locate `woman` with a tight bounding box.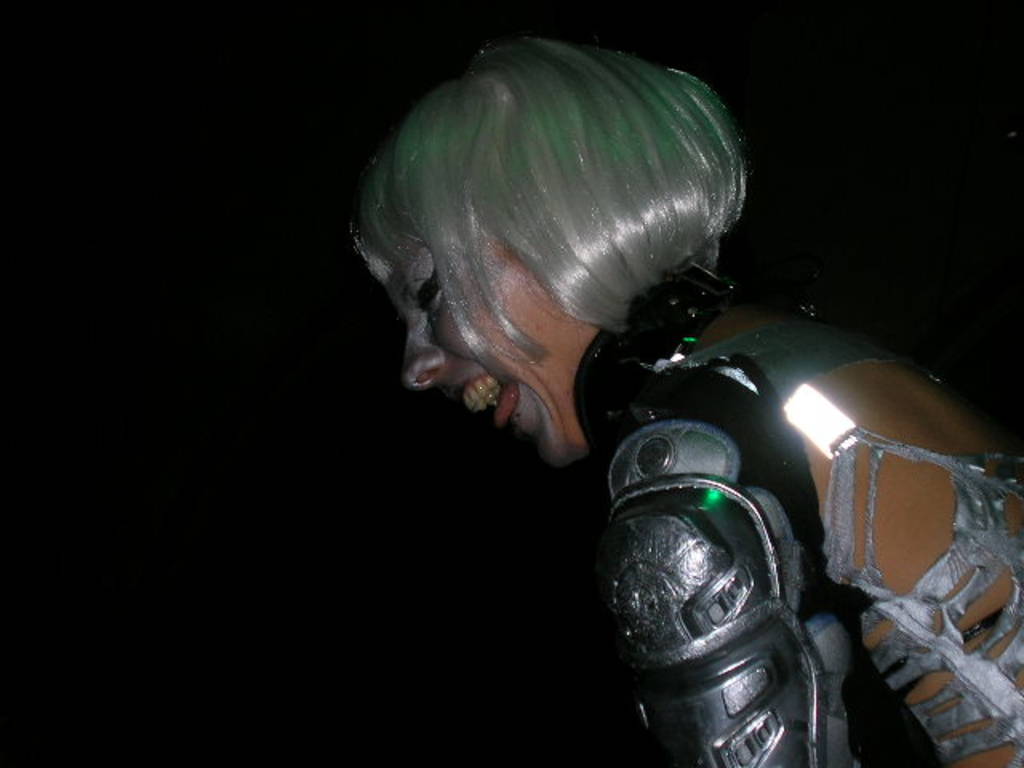
bbox=(245, 42, 987, 736).
